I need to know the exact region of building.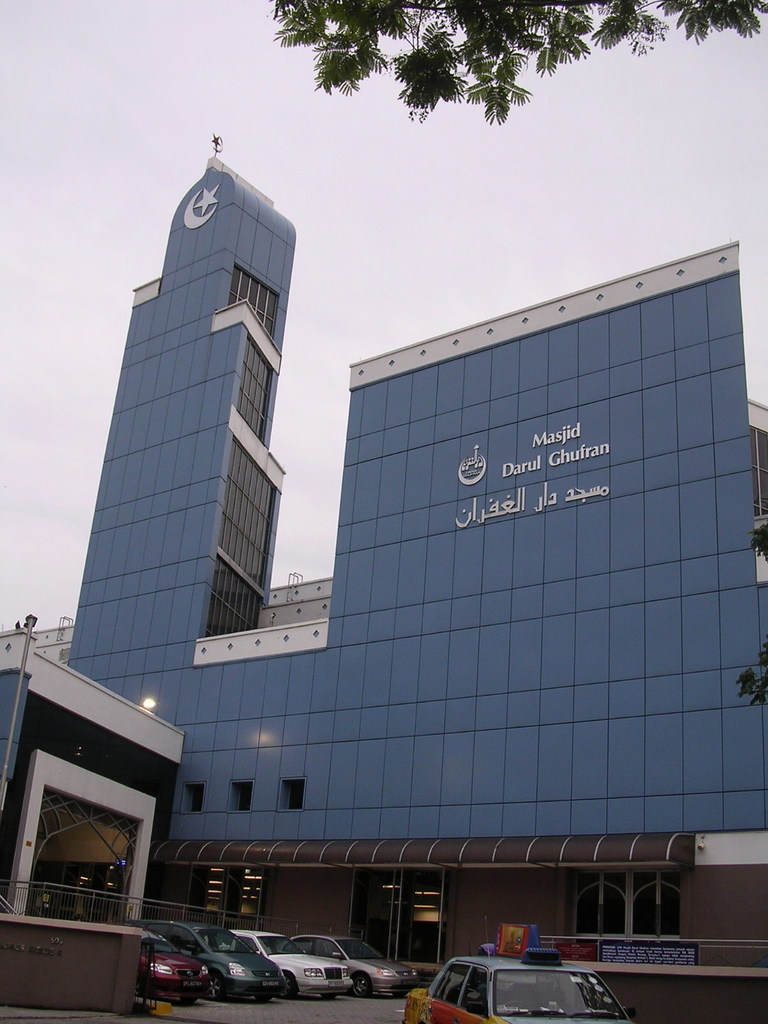
Region: 0:131:767:973.
